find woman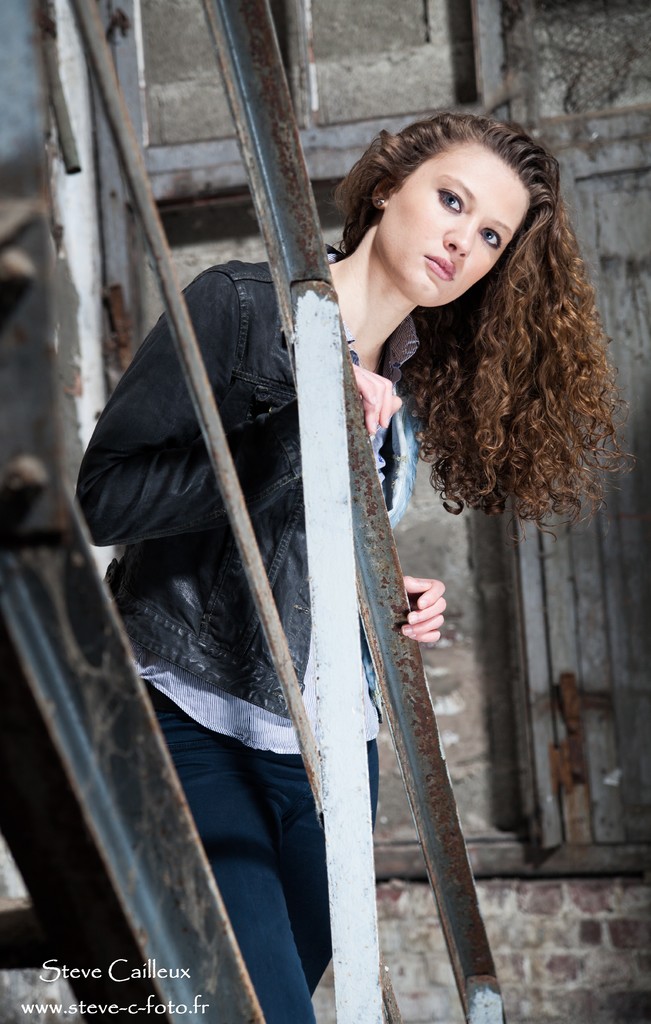
[148, 126, 538, 1020]
